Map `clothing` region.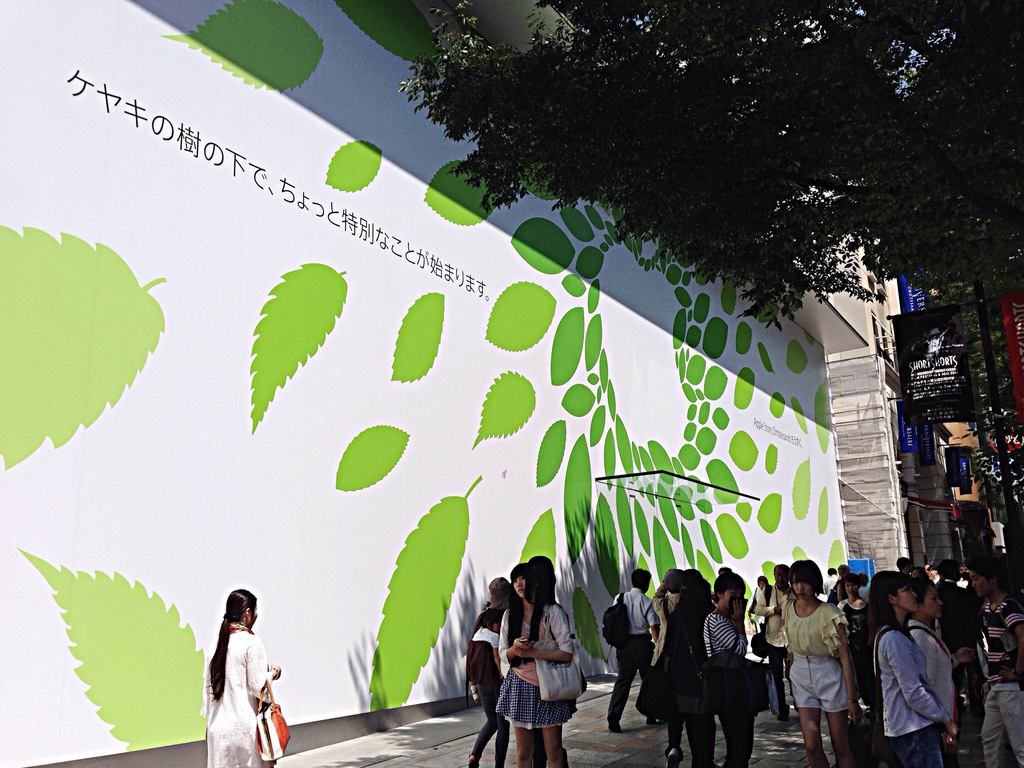
Mapped to (left=899, top=609, right=959, bottom=725).
